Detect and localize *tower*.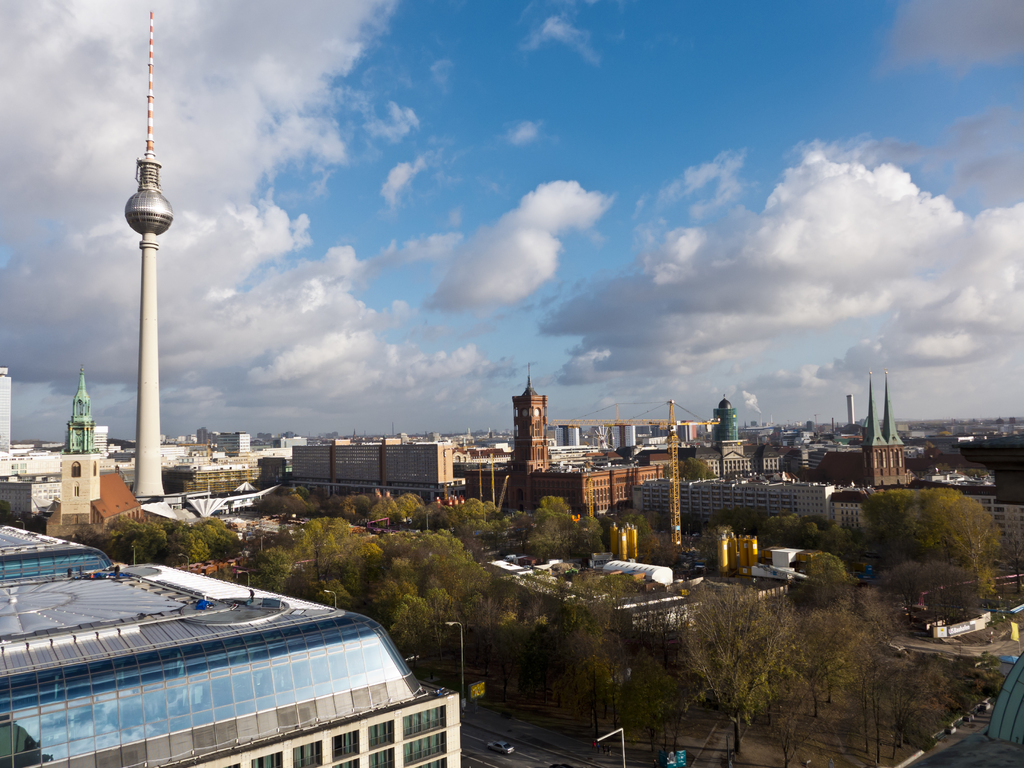
Localized at (864, 372, 909, 490).
